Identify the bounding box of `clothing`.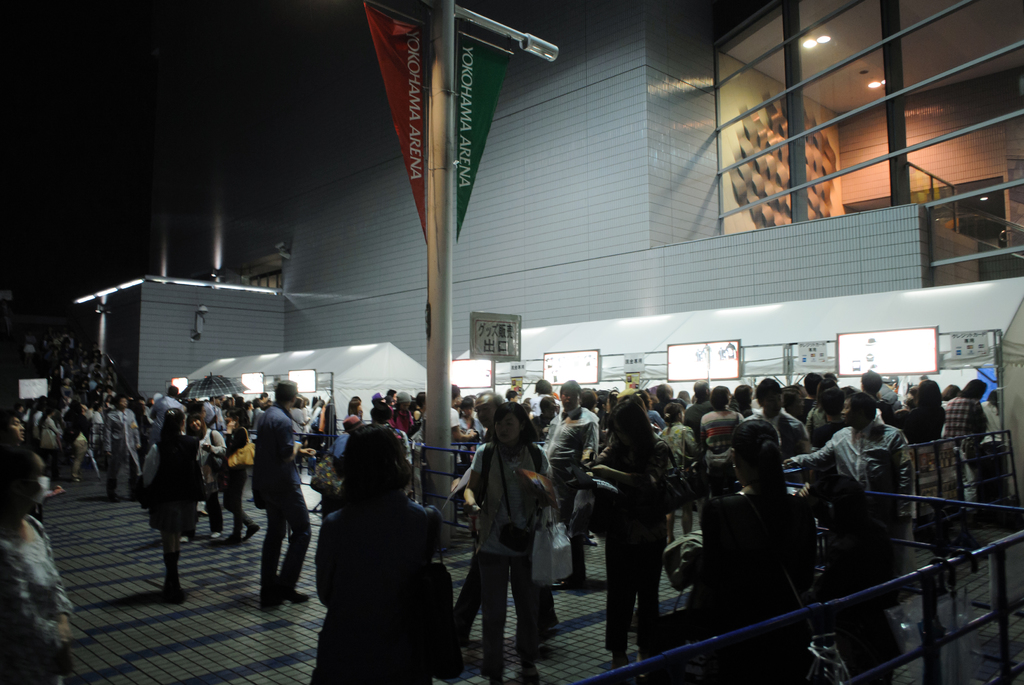
[348, 400, 360, 417].
